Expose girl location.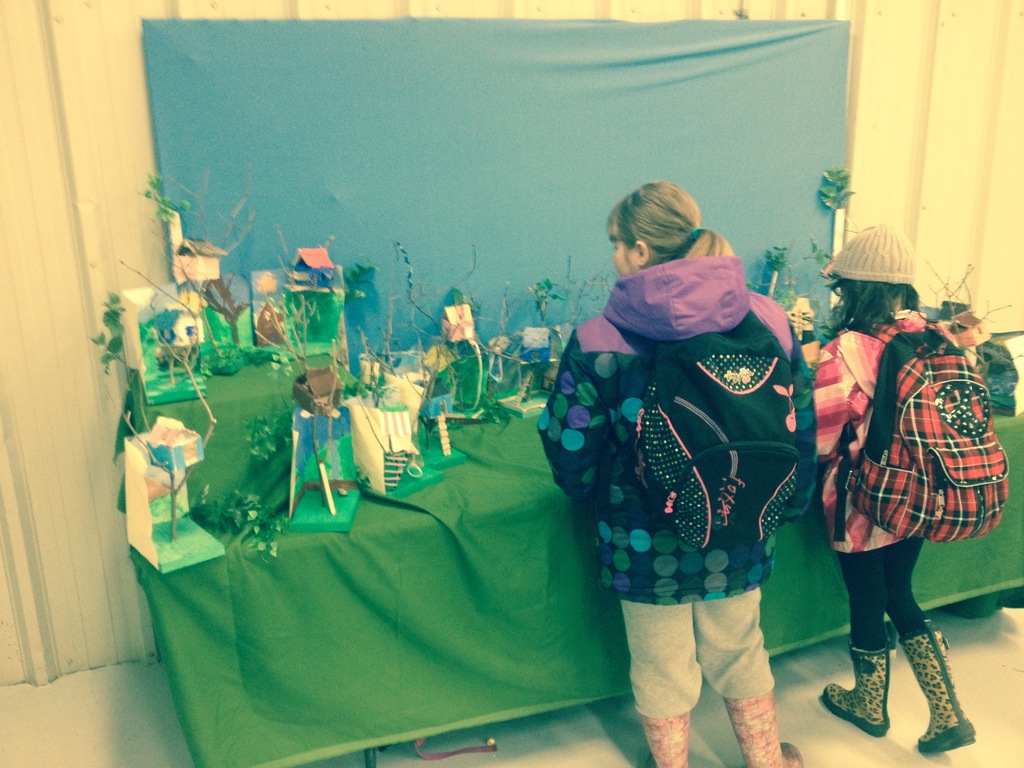
Exposed at <bbox>538, 182, 812, 762</bbox>.
